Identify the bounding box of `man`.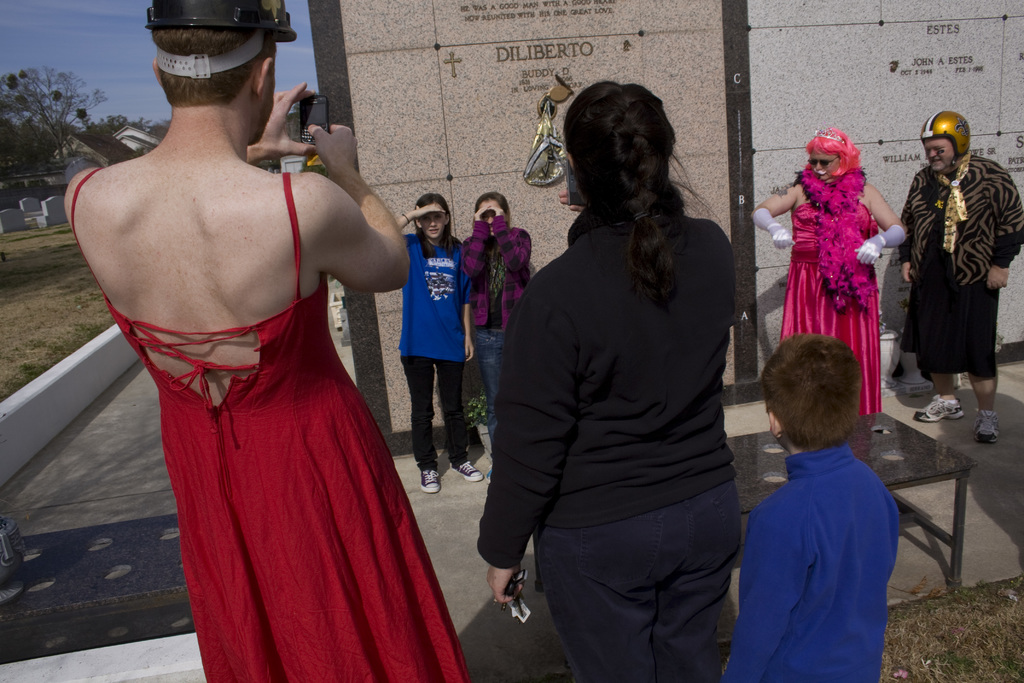
rect(906, 120, 1011, 425).
